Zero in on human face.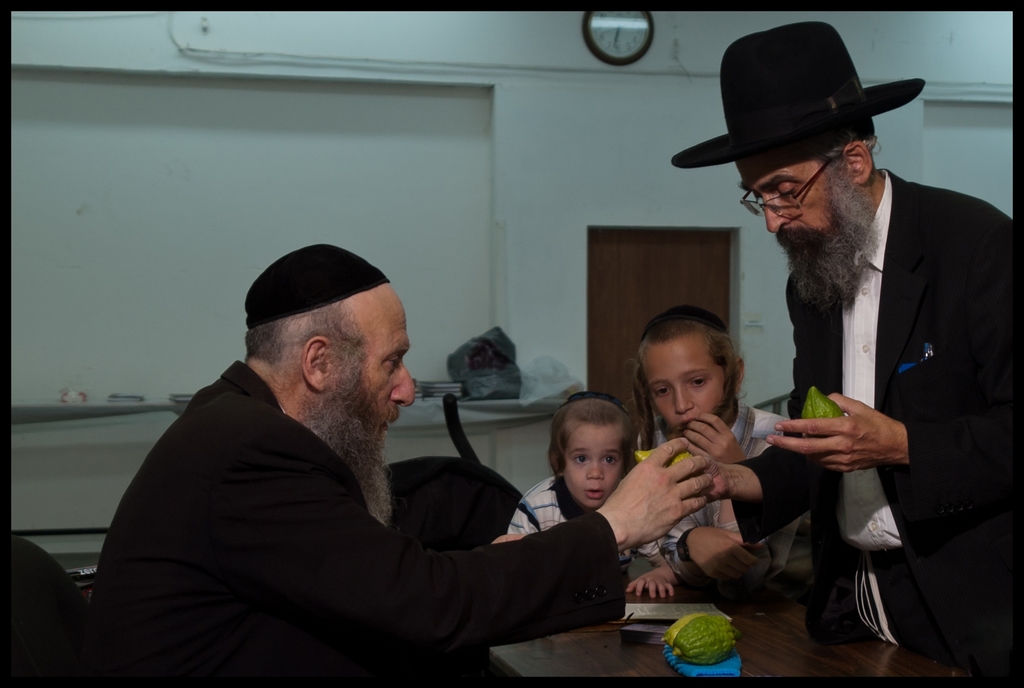
Zeroed in: x1=326 y1=275 x2=413 y2=437.
